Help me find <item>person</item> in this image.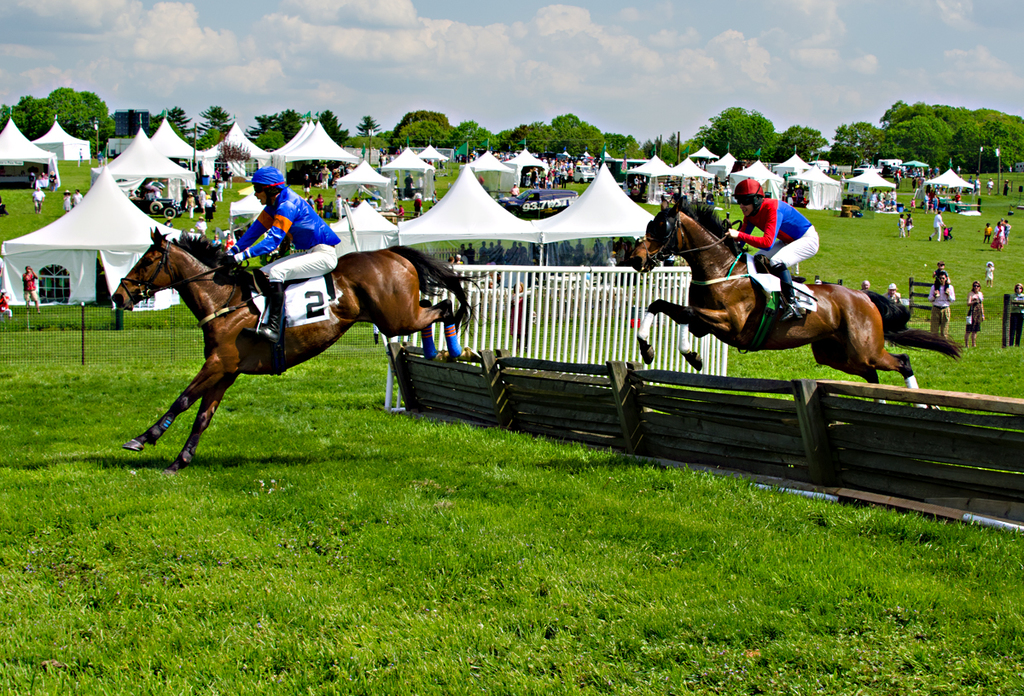
Found it: (879,282,903,307).
